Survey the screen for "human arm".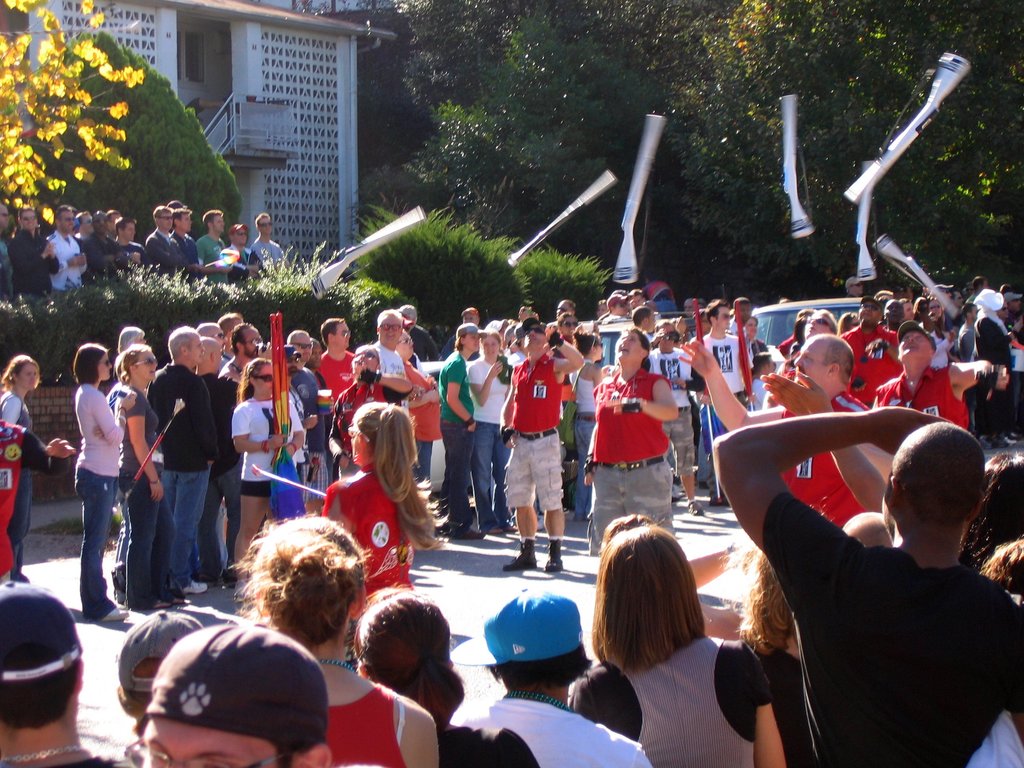
Survey found: 705, 408, 948, 594.
